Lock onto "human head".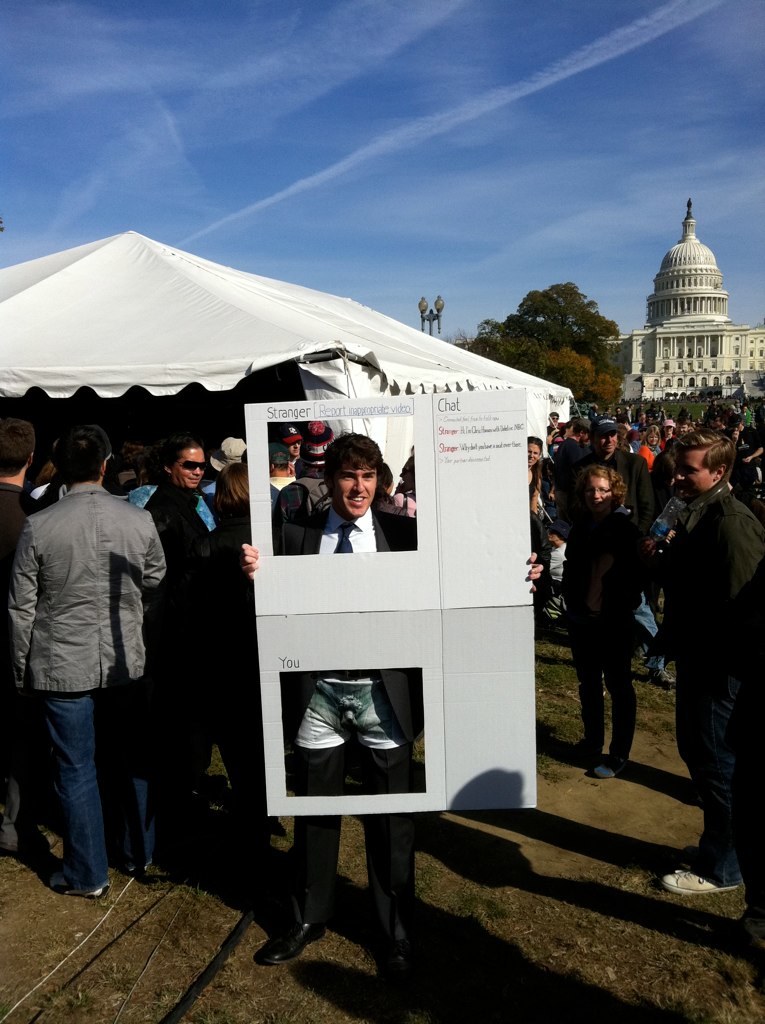
Locked: rect(156, 434, 208, 491).
